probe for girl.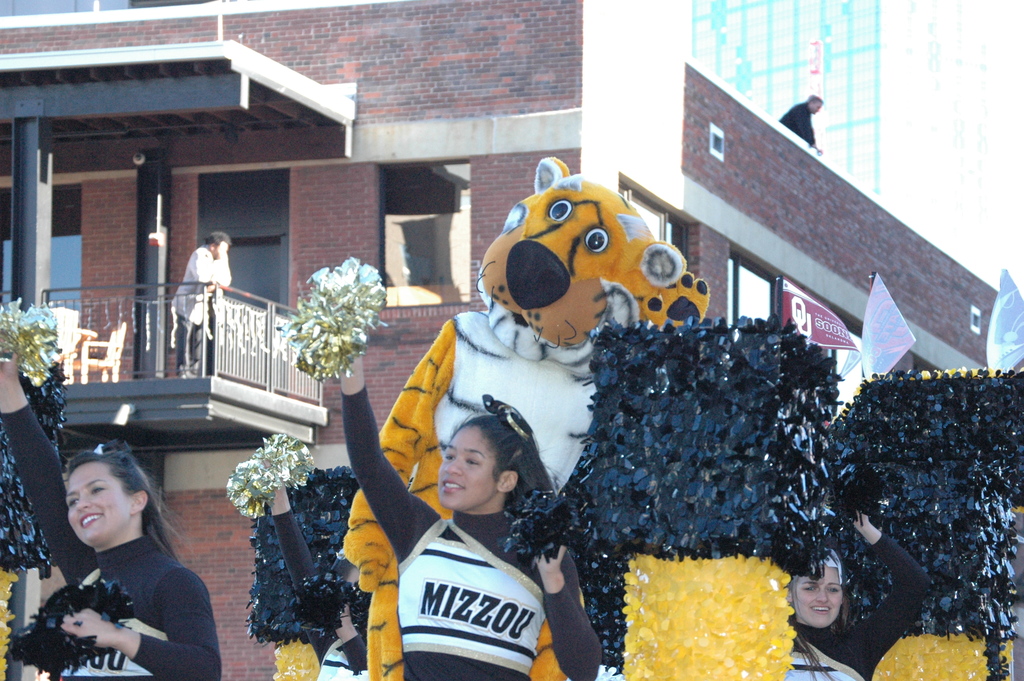
Probe result: l=785, t=514, r=932, b=680.
